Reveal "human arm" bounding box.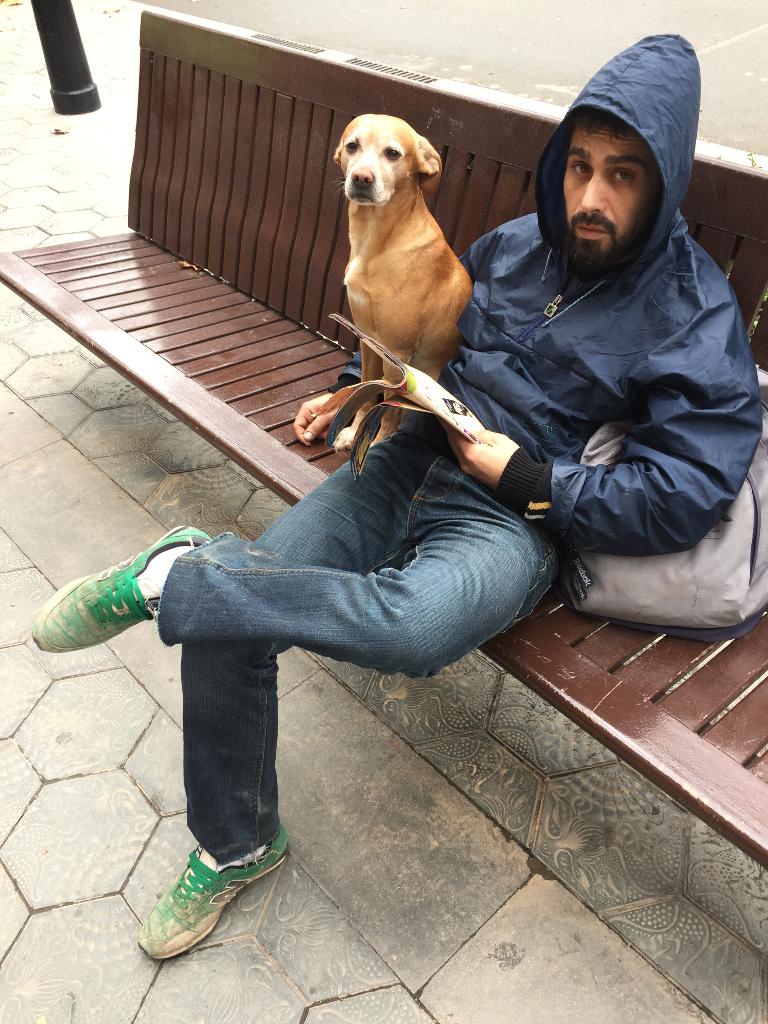
Revealed: rect(432, 293, 763, 554).
